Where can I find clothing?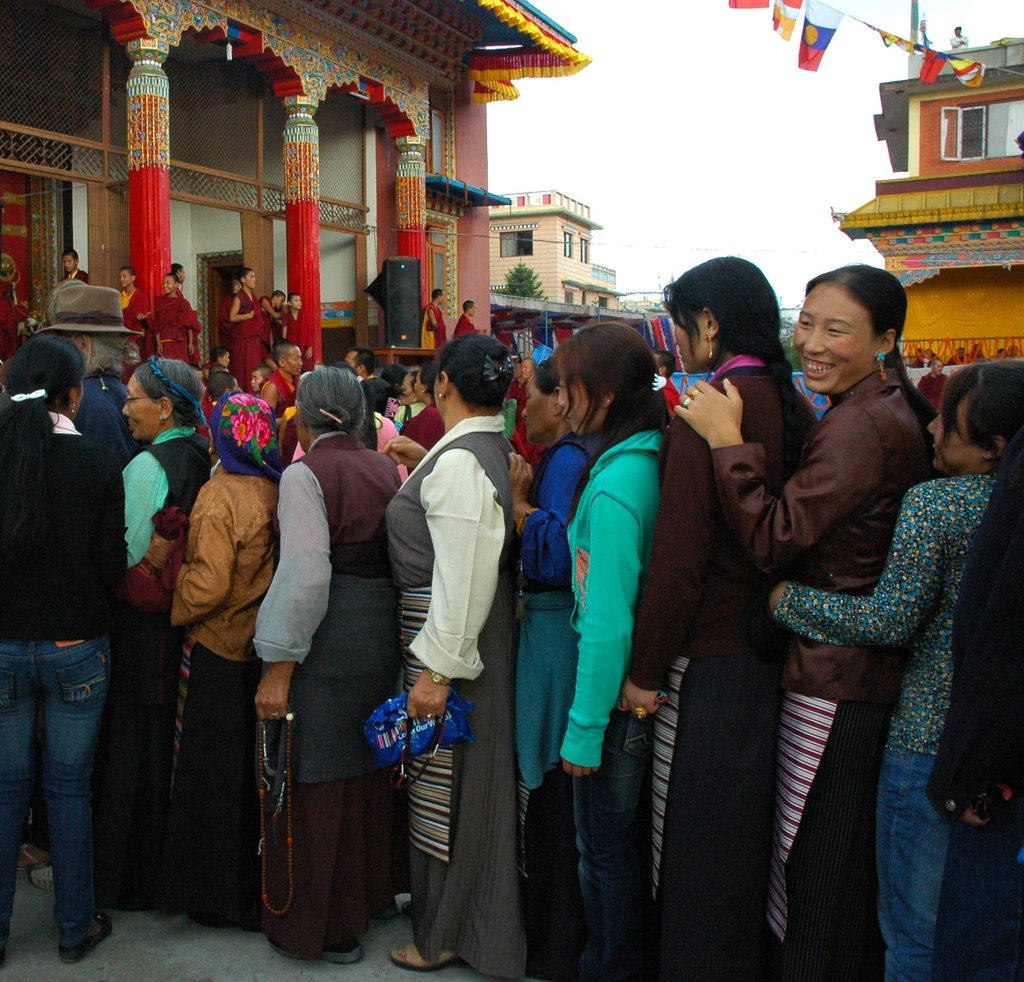
You can find it at <box>515,426,602,981</box>.
